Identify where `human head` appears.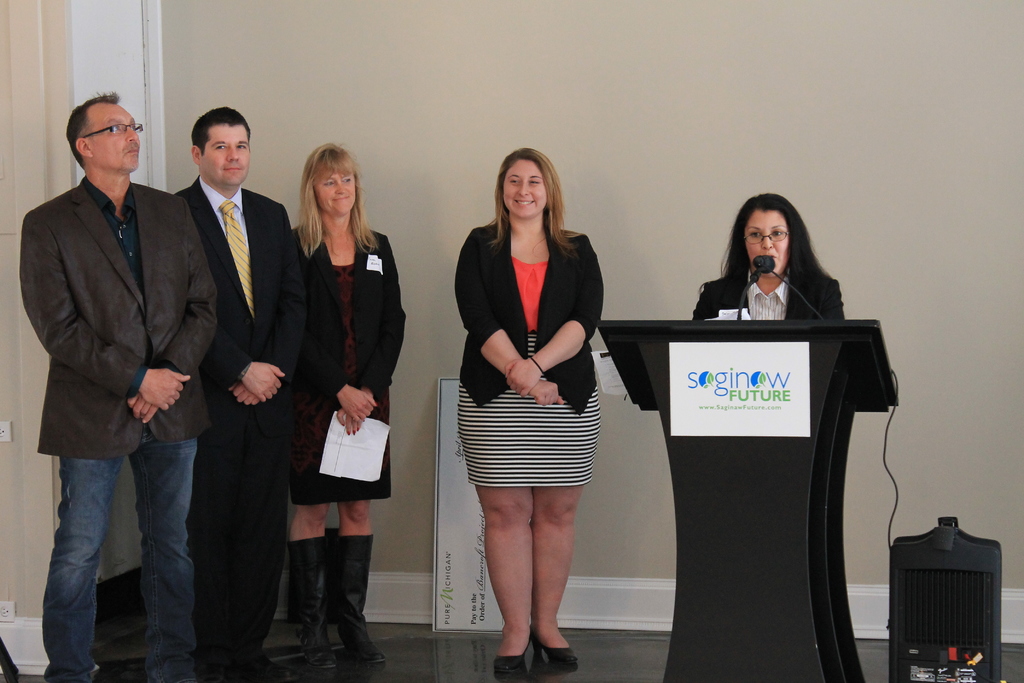
Appears at 189, 104, 252, 188.
